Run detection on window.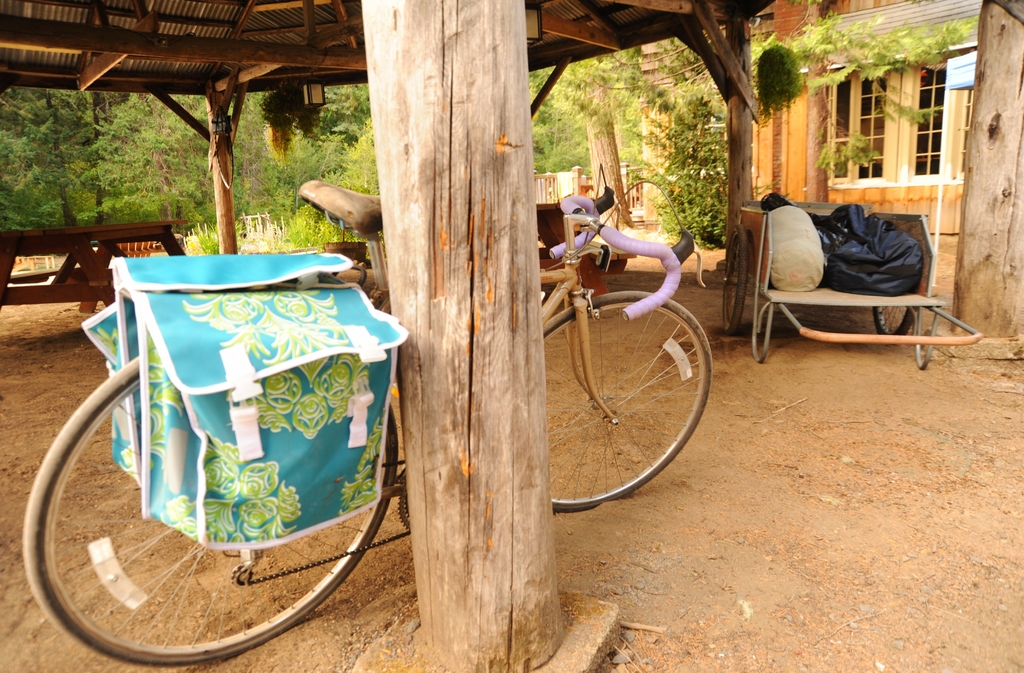
Result: left=888, top=66, right=984, bottom=195.
